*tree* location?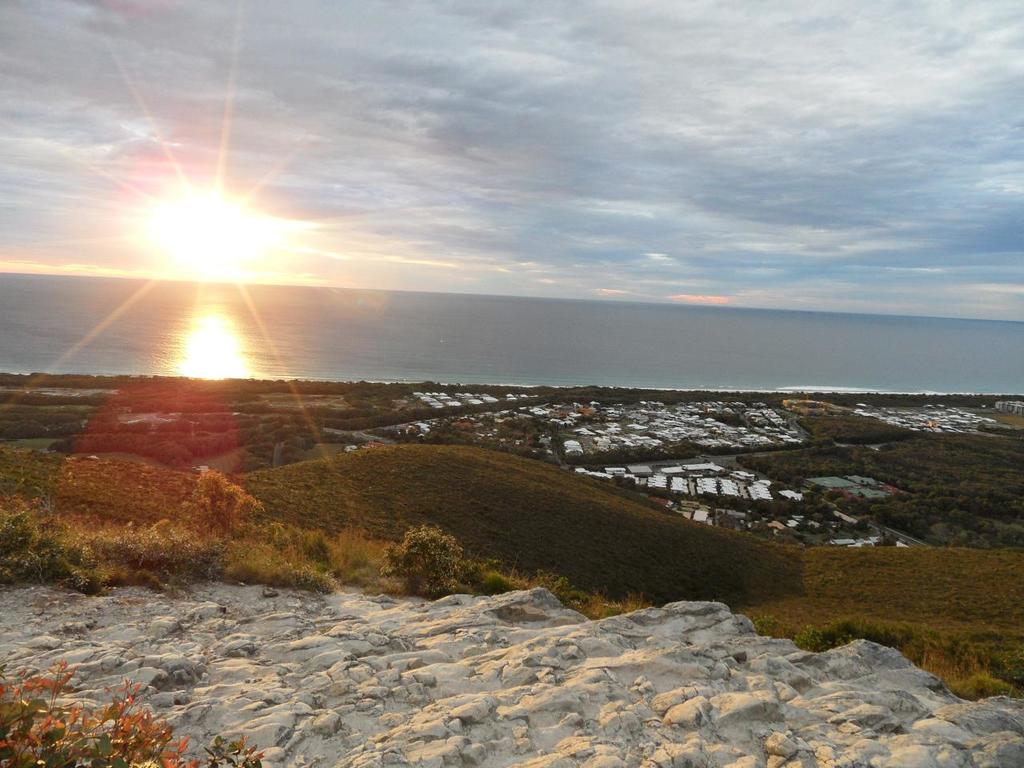
bbox=(182, 470, 264, 538)
